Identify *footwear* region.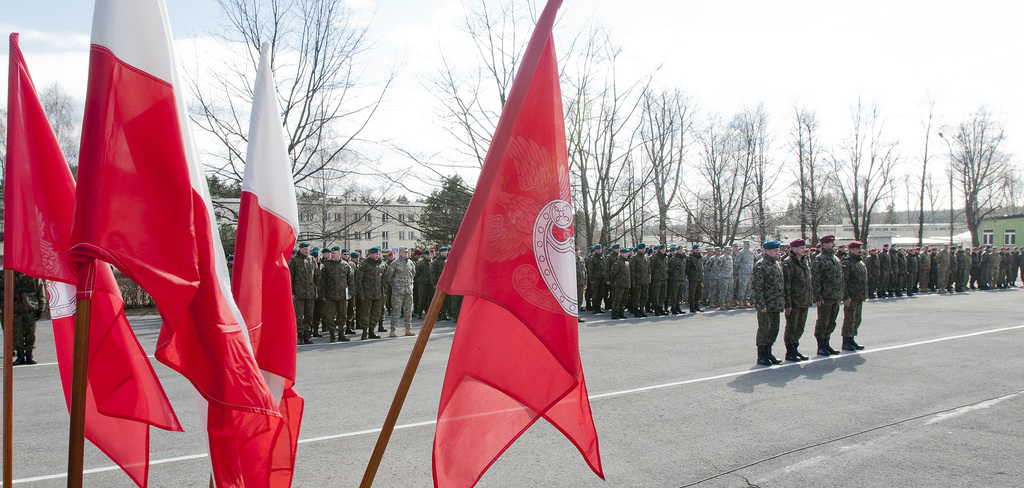
Region: [793, 345, 809, 362].
